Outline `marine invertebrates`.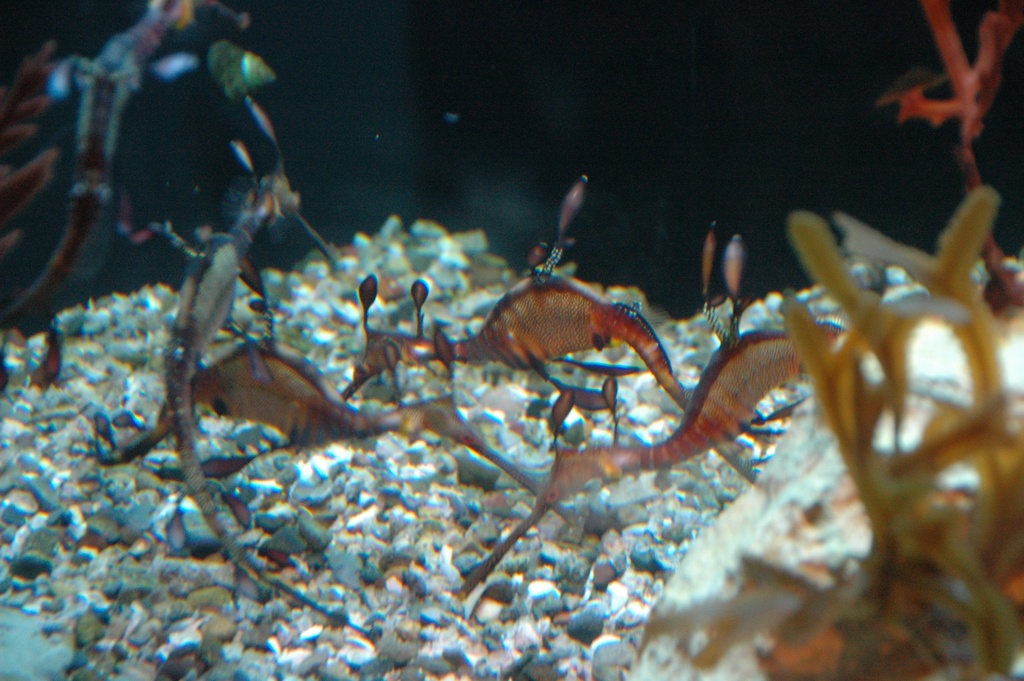
Outline: (840,0,1023,303).
